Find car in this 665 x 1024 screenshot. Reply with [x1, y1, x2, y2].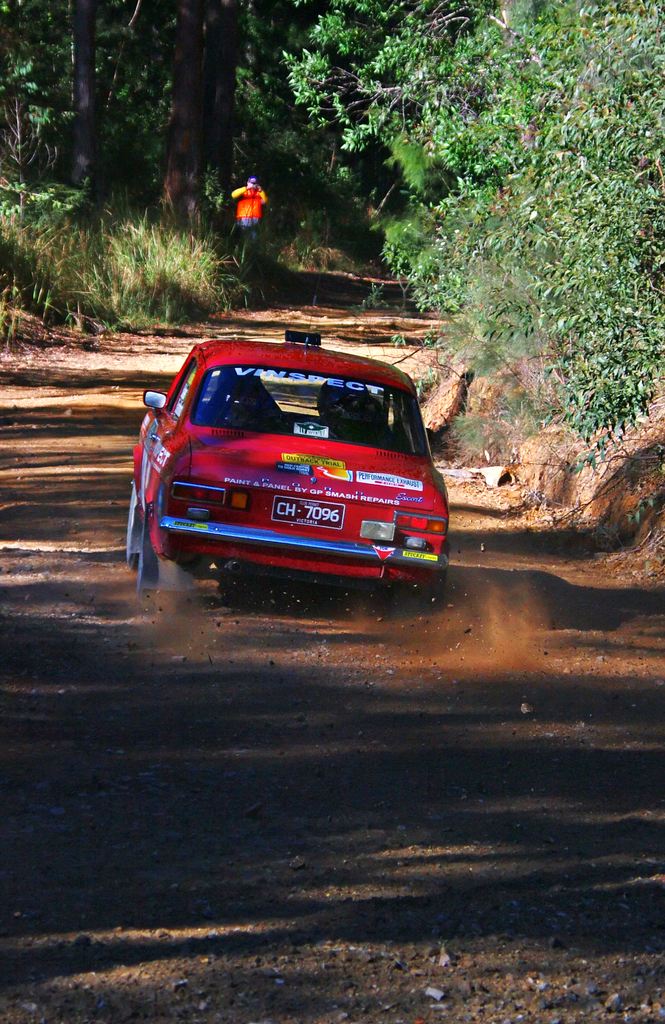
[124, 334, 454, 606].
